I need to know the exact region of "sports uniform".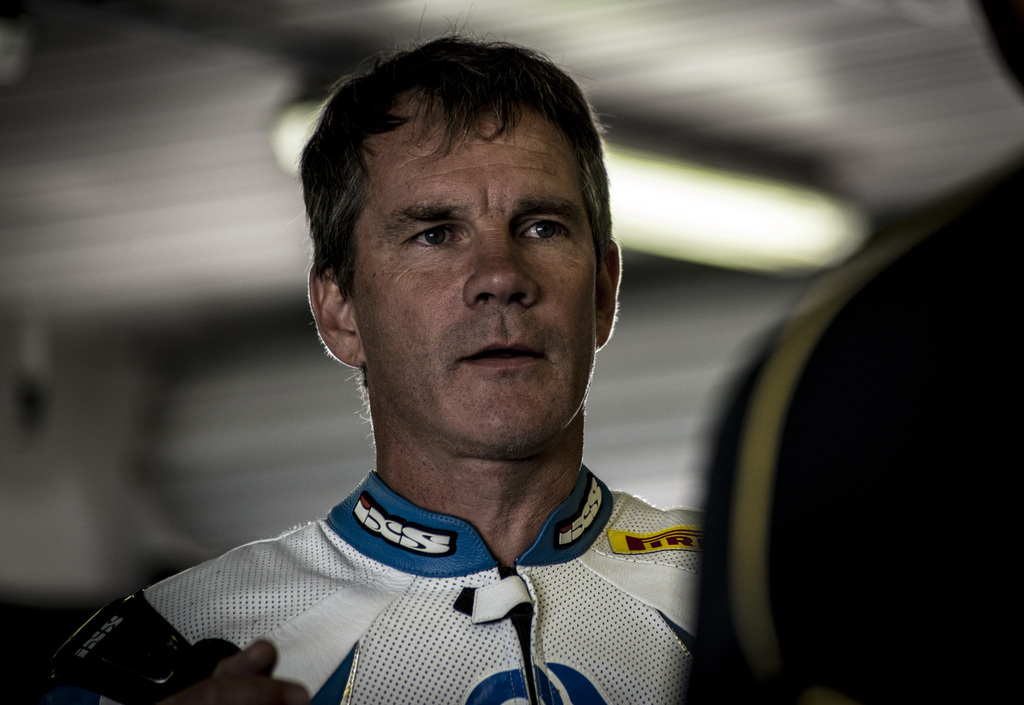
Region: 60/469/705/704.
